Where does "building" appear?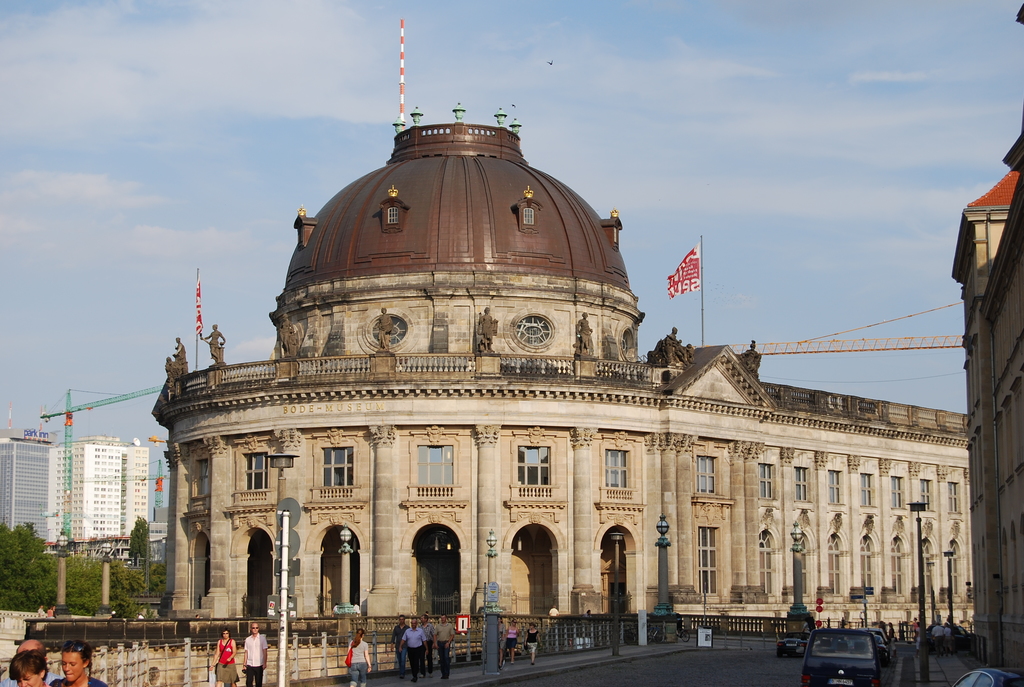
Appears at (left=948, top=8, right=1023, bottom=667).
